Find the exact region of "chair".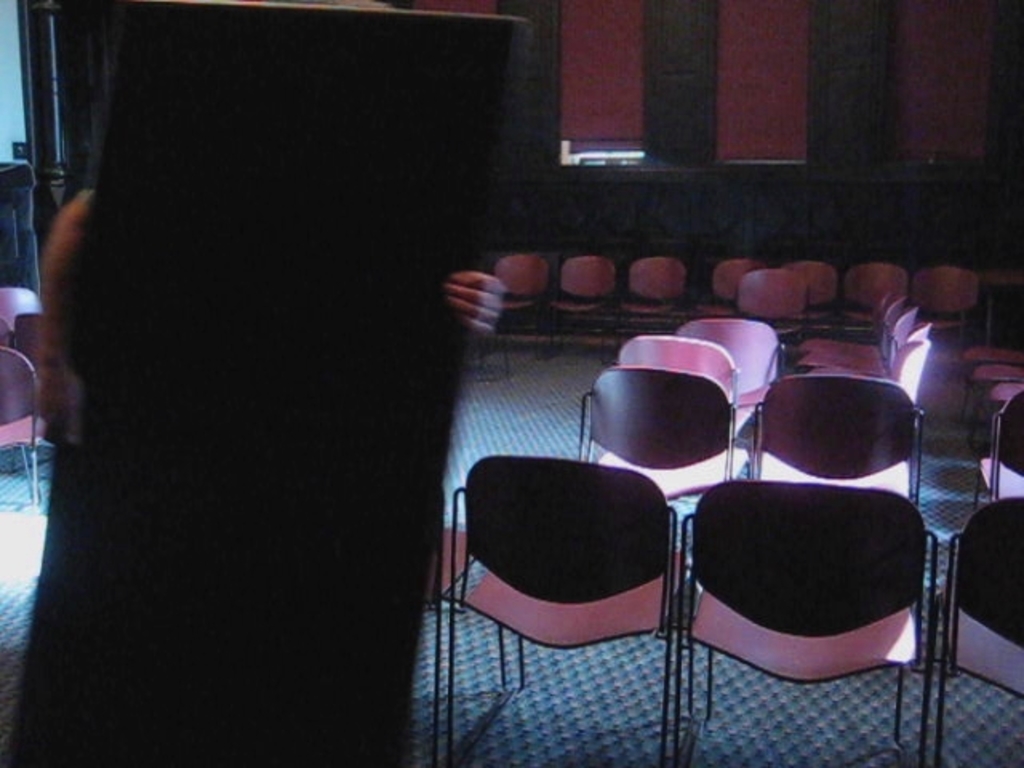
Exact region: locate(678, 315, 784, 386).
